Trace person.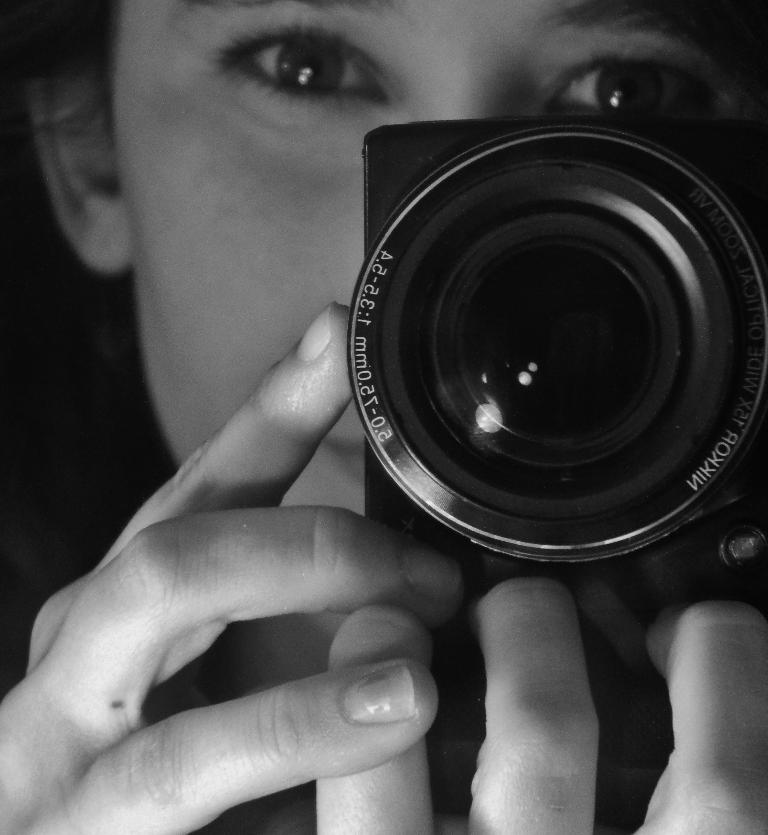
Traced to select_region(0, 0, 767, 834).
